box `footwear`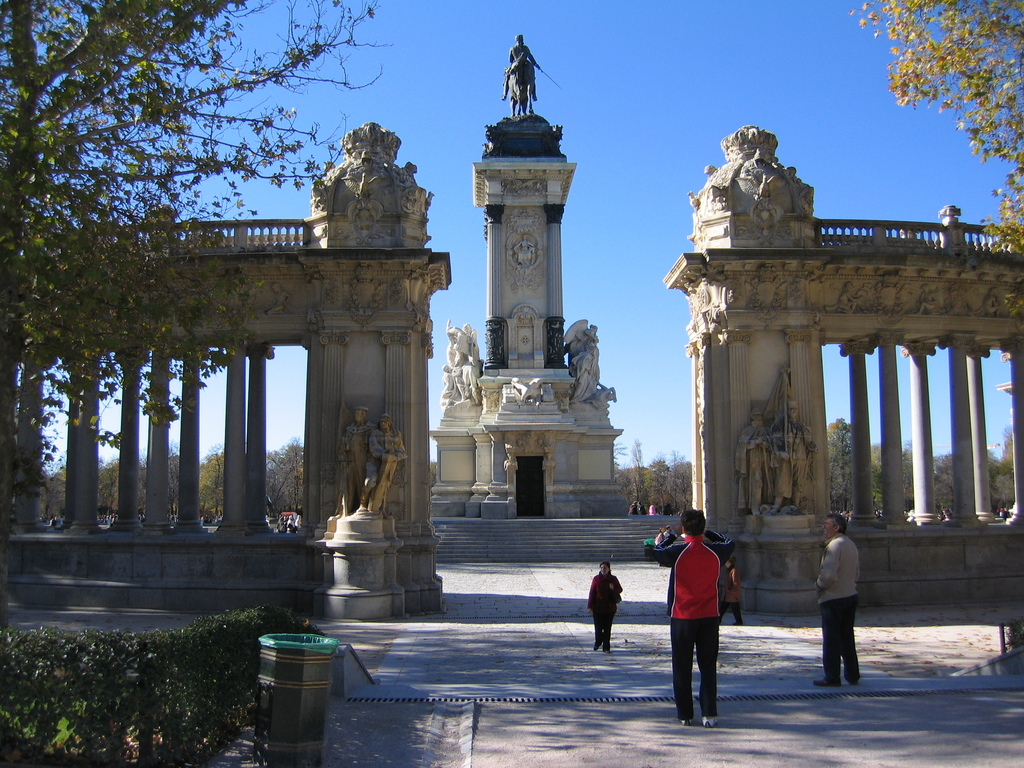
812, 676, 845, 688
